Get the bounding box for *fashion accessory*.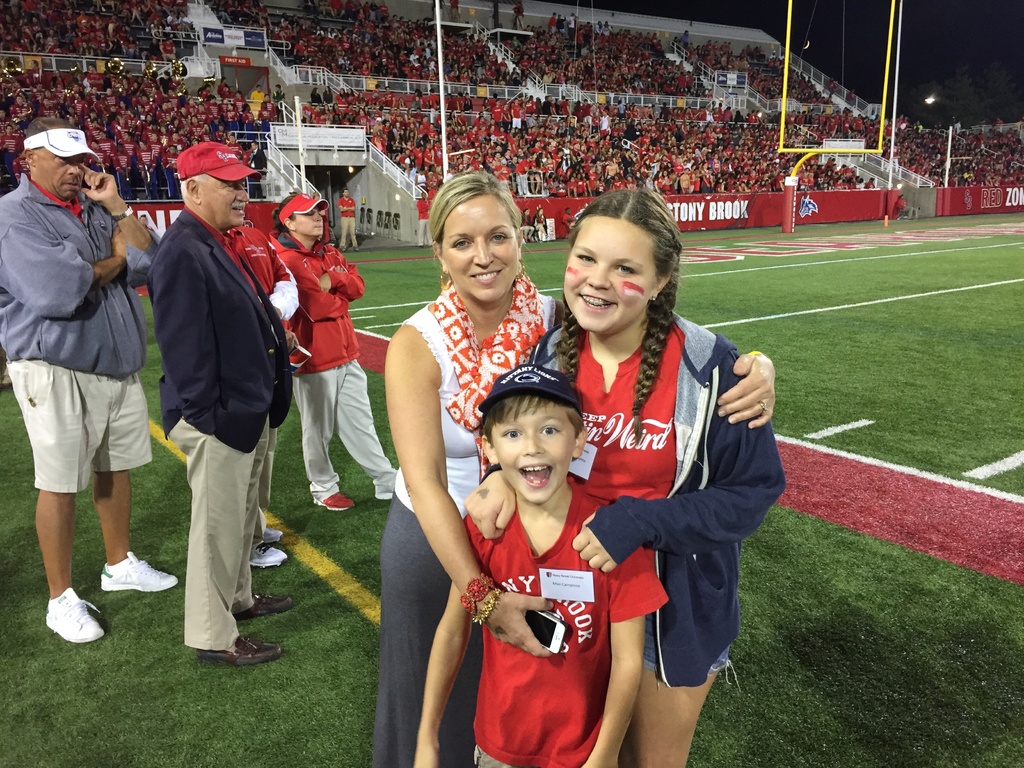
[x1=174, y1=140, x2=262, y2=180].
